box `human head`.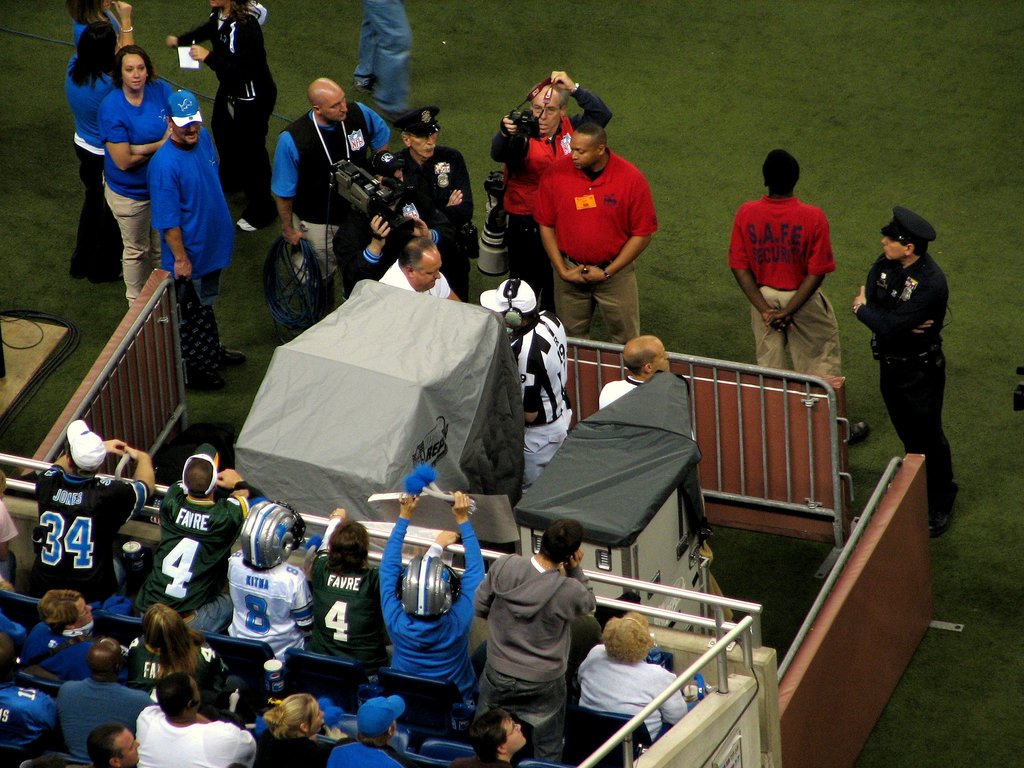
Rect(65, 0, 117, 26).
